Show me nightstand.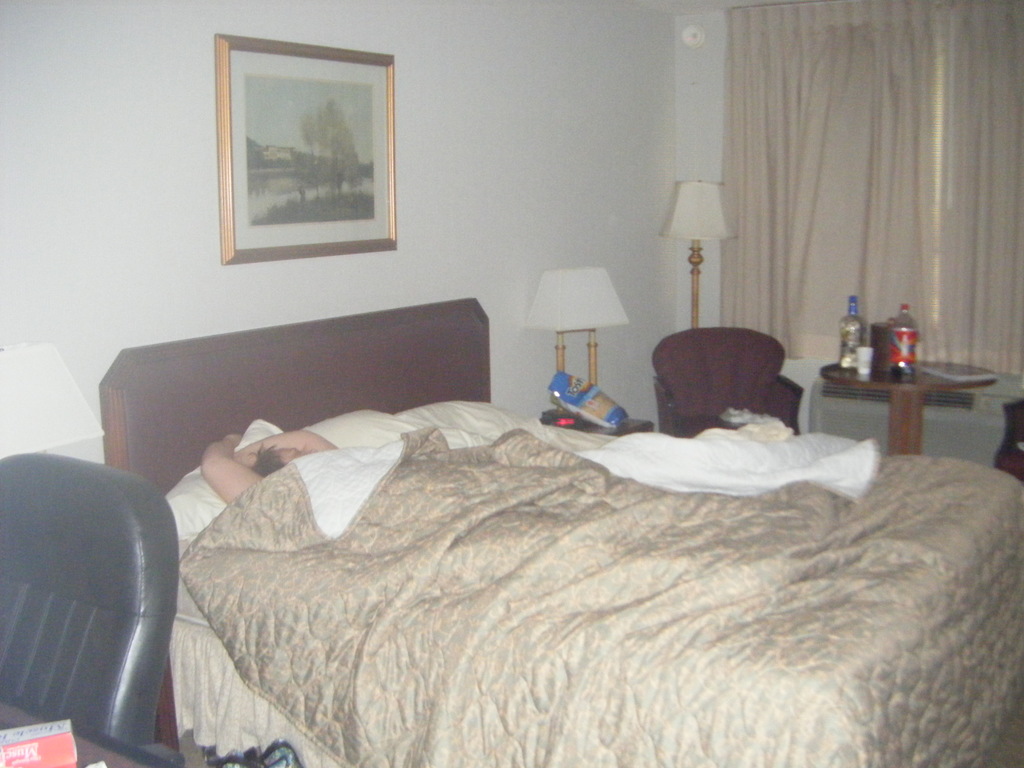
nightstand is here: 559 418 647 438.
